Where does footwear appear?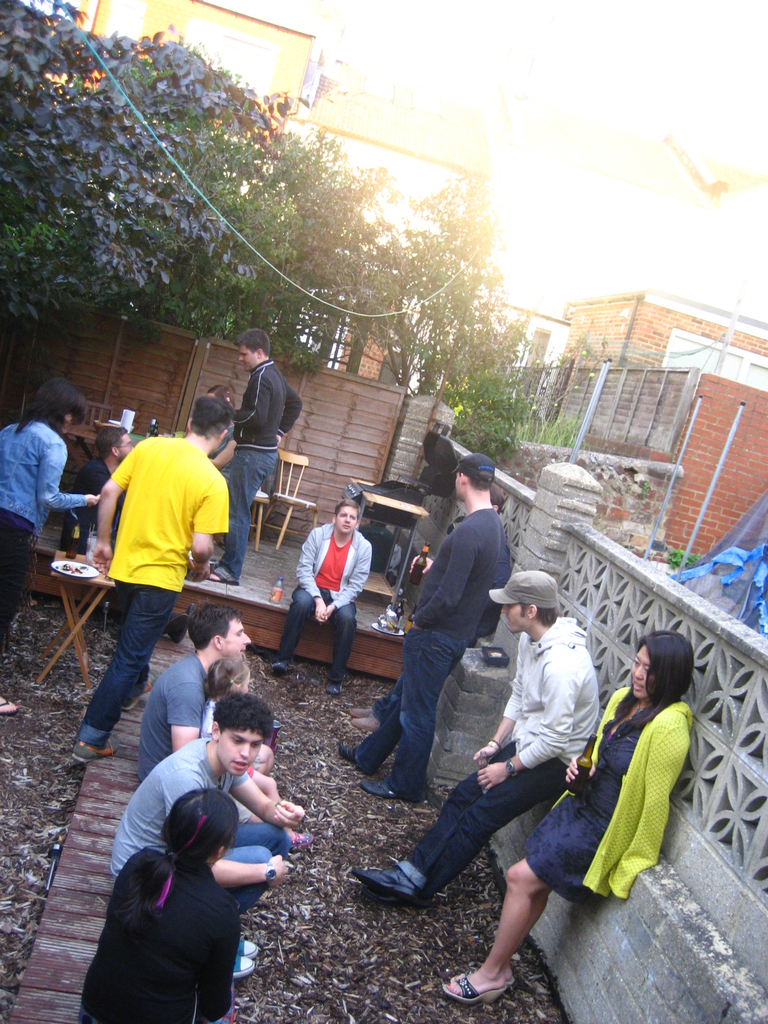
Appears at l=349, t=708, r=372, b=719.
